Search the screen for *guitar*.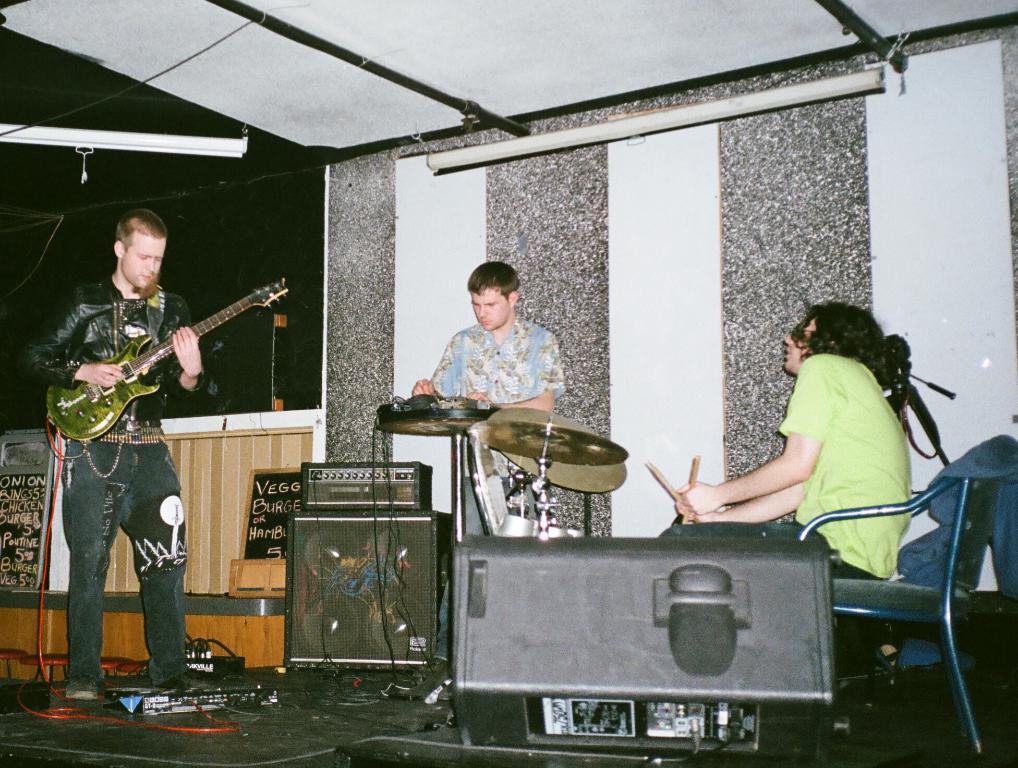
Found at left=45, top=277, right=293, bottom=446.
